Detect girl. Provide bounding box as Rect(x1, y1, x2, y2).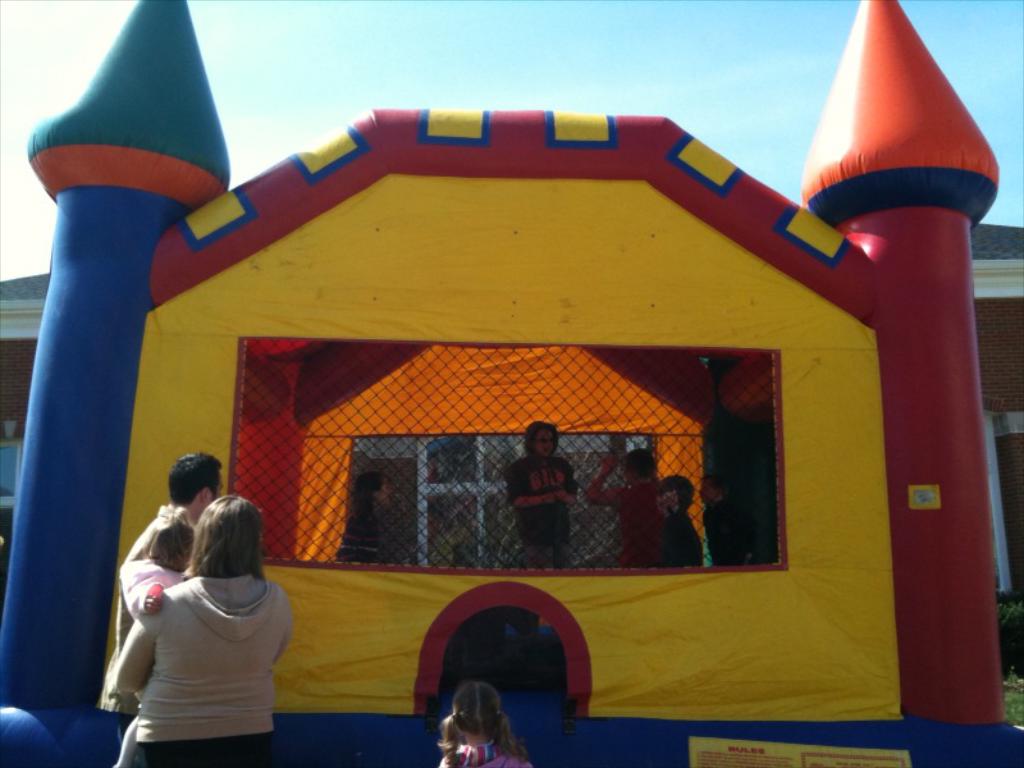
Rect(113, 488, 293, 767).
